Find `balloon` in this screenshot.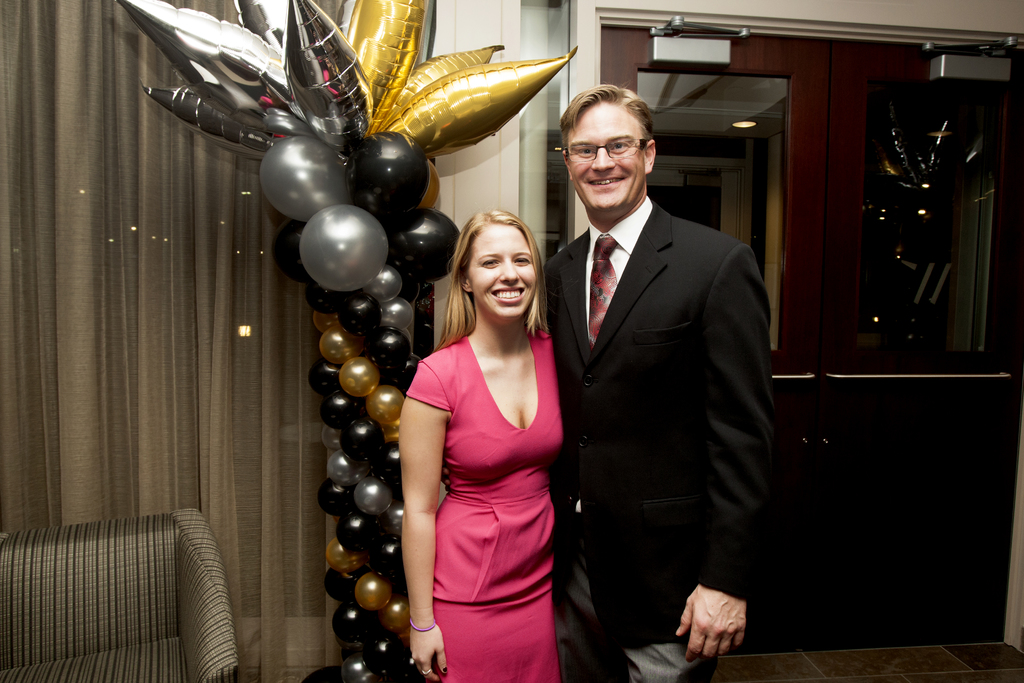
The bounding box for `balloon` is box(380, 413, 400, 450).
